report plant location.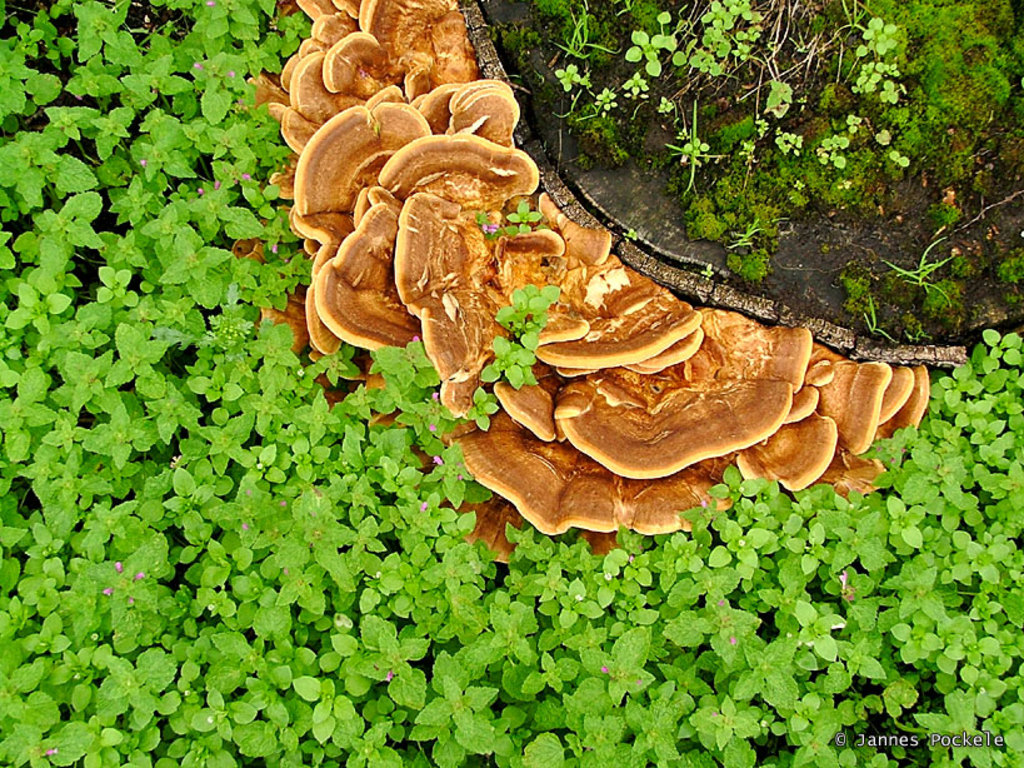
Report: rect(875, 73, 903, 105).
